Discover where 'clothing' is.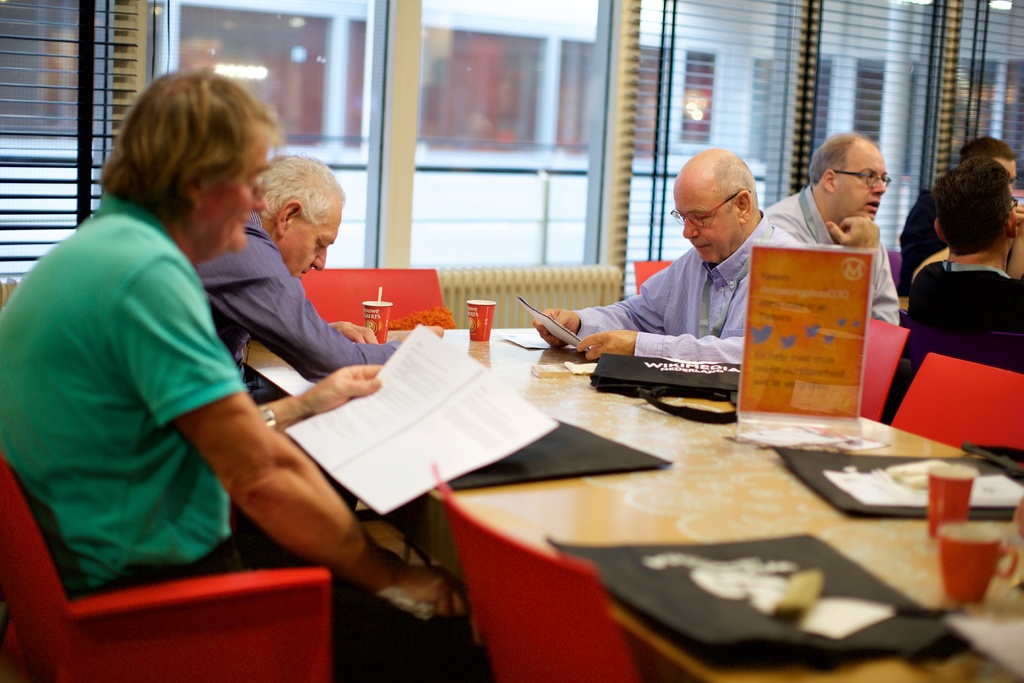
Discovered at [566, 208, 817, 364].
